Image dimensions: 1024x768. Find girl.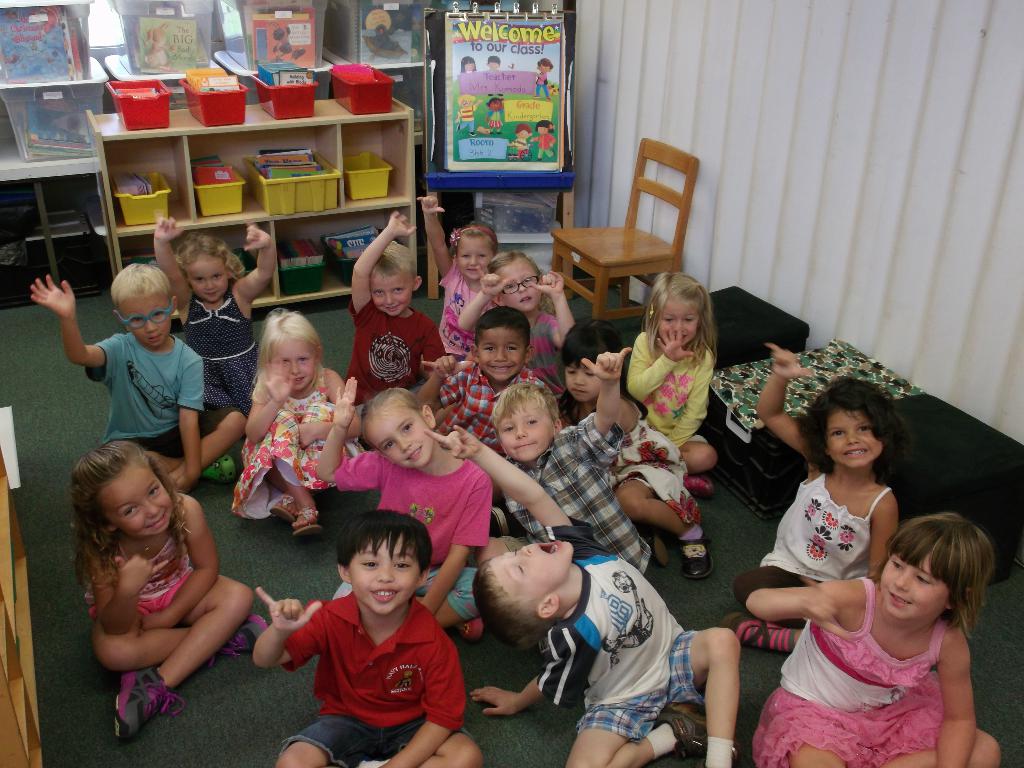
(x1=311, y1=378, x2=492, y2=639).
